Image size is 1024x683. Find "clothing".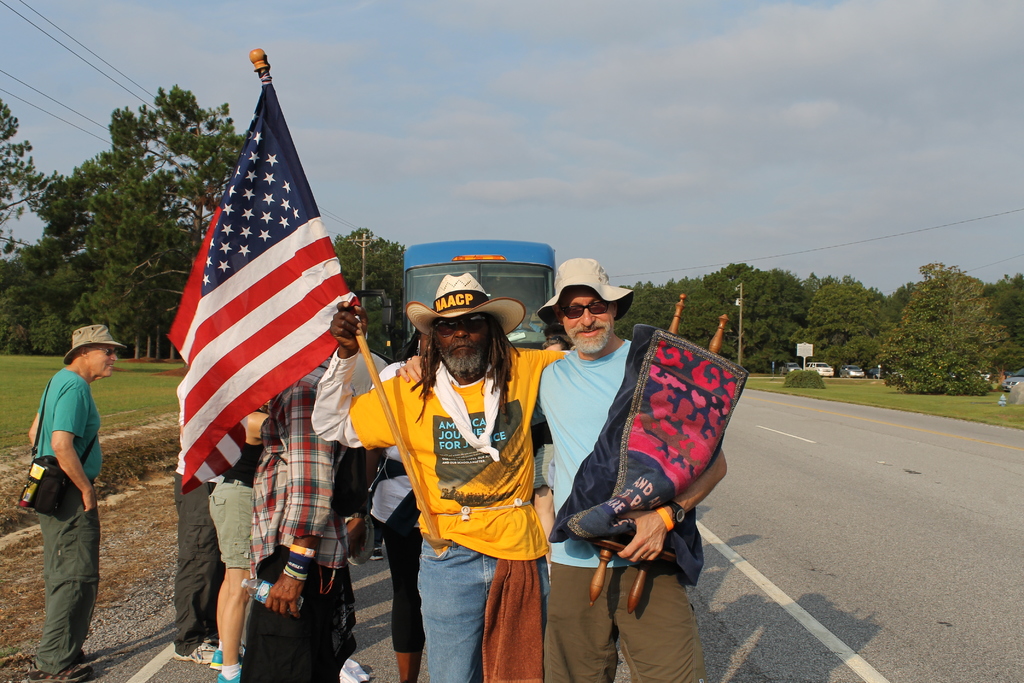
crop(254, 369, 335, 682).
